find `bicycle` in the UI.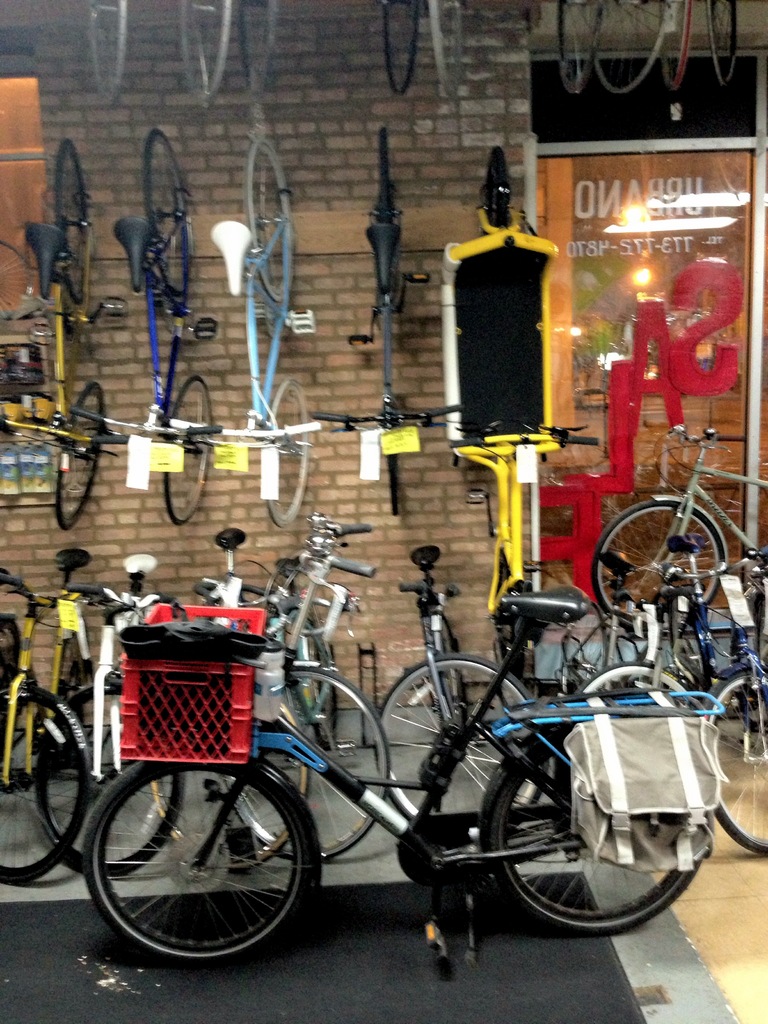
UI element at bbox=[198, 522, 396, 835].
